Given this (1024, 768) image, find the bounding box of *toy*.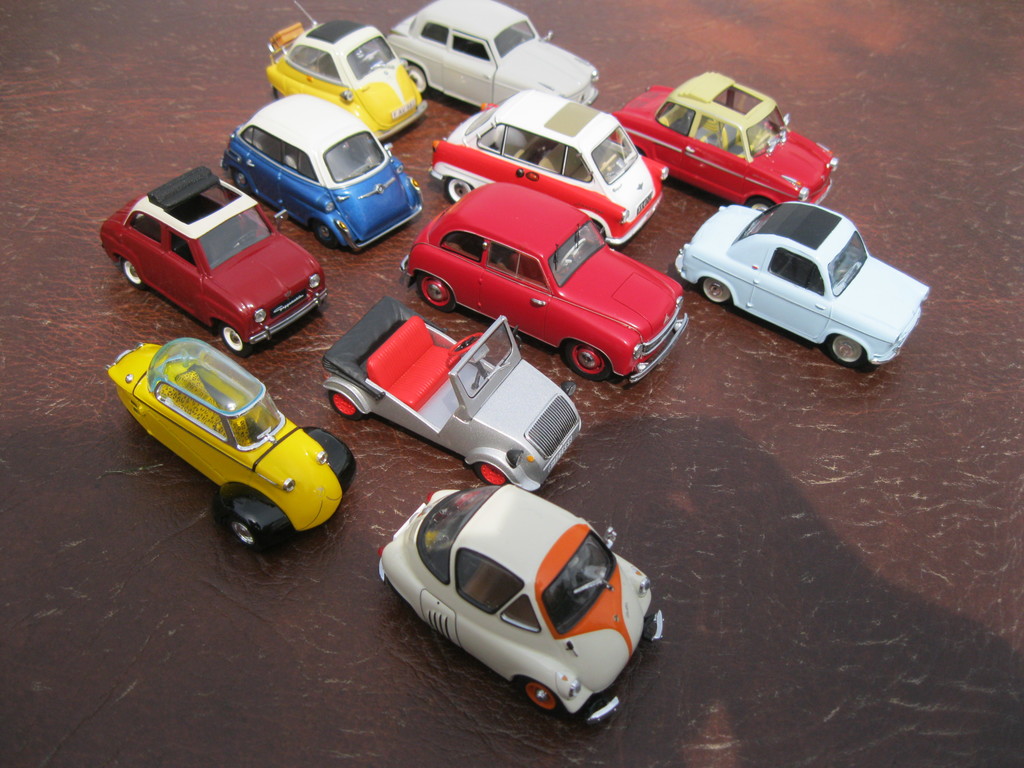
region(607, 60, 843, 224).
